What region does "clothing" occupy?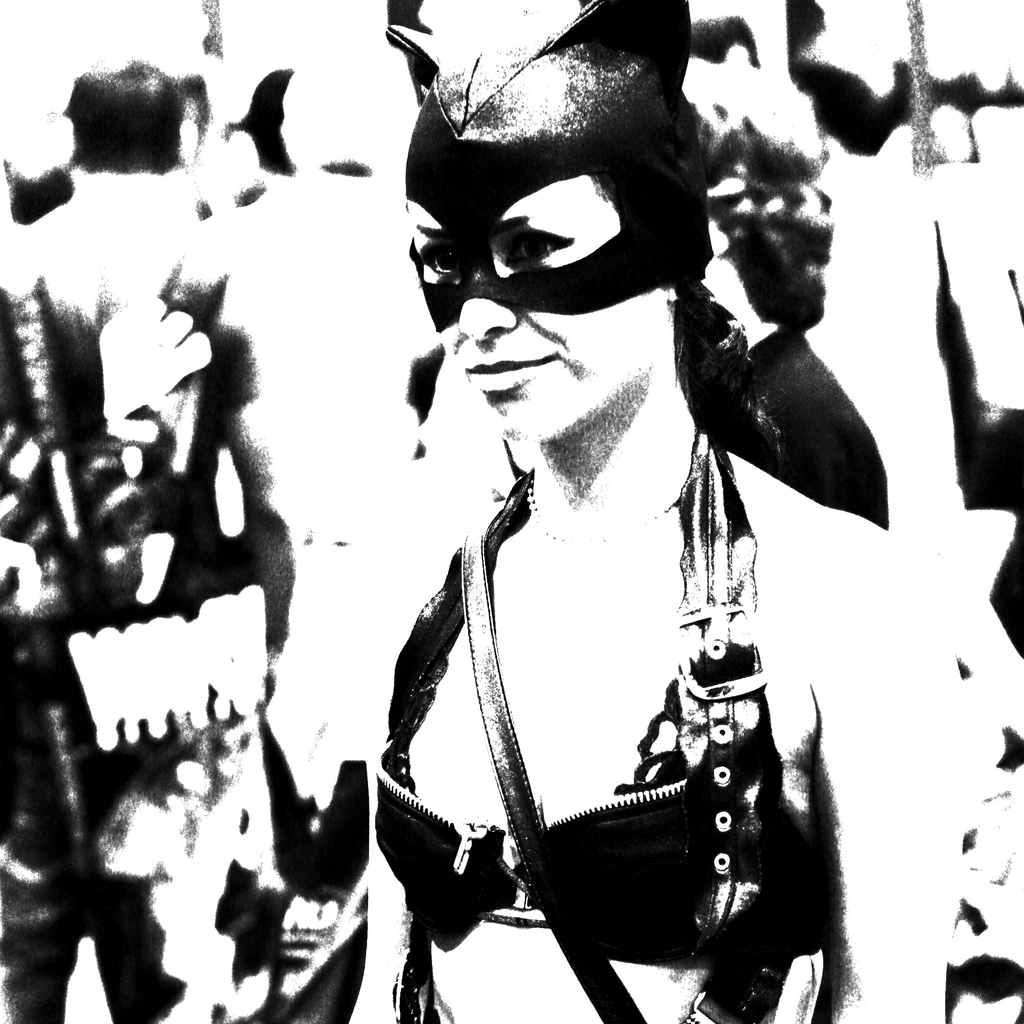
box(360, 429, 825, 1023).
